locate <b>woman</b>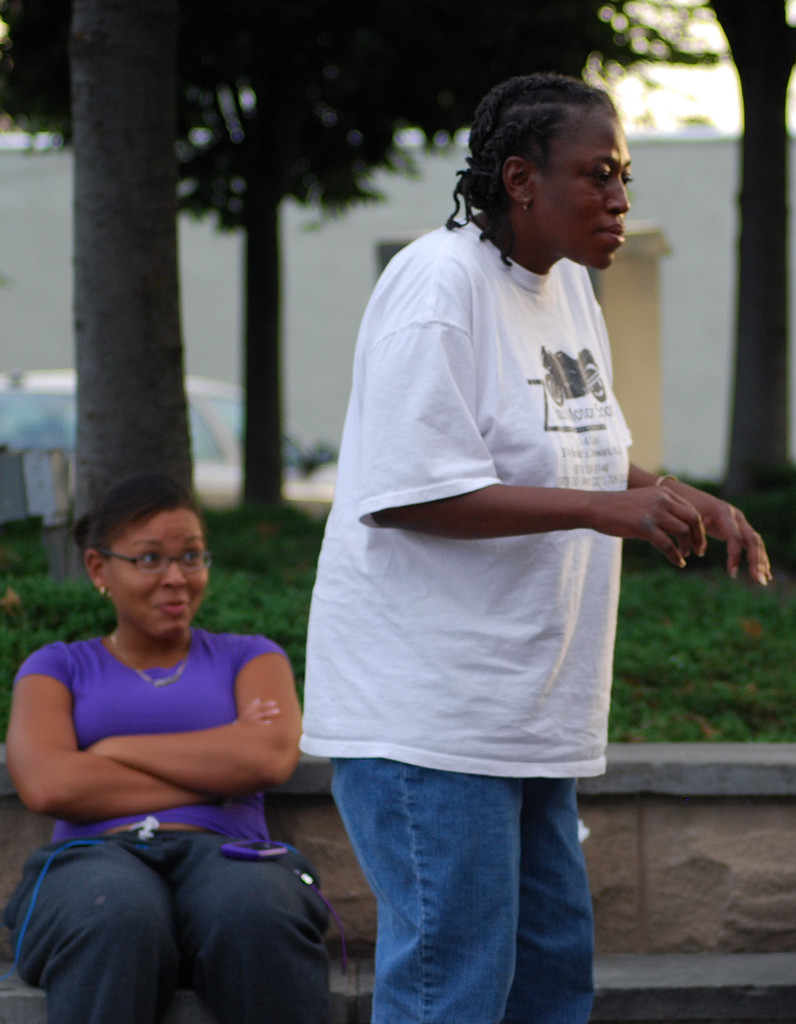
(301, 72, 777, 1023)
